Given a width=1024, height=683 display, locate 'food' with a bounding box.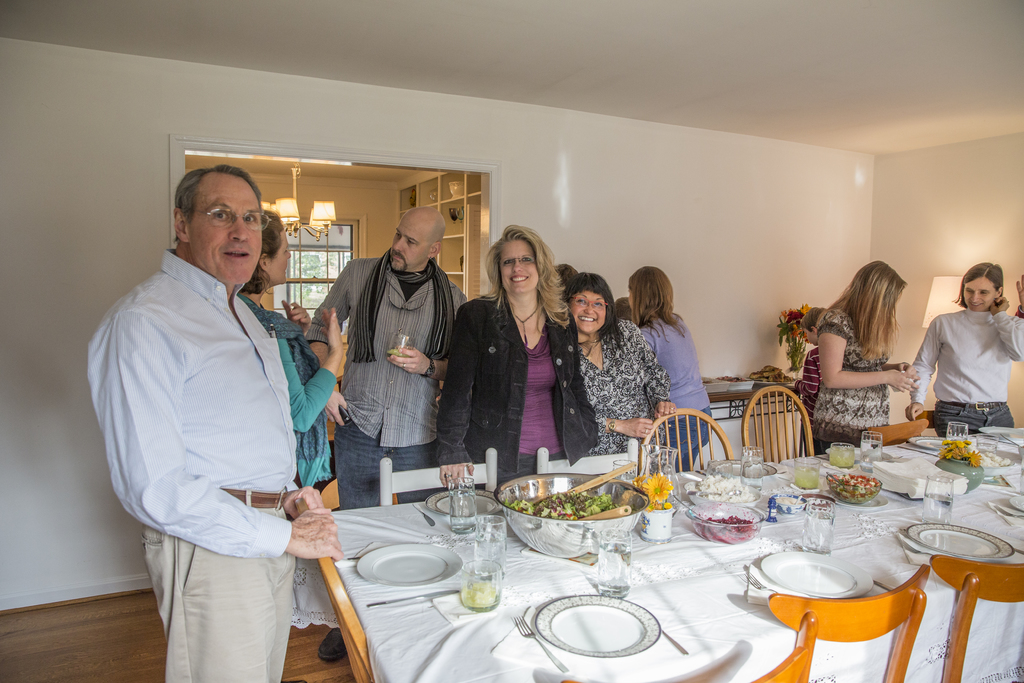
Located: detection(829, 476, 878, 487).
